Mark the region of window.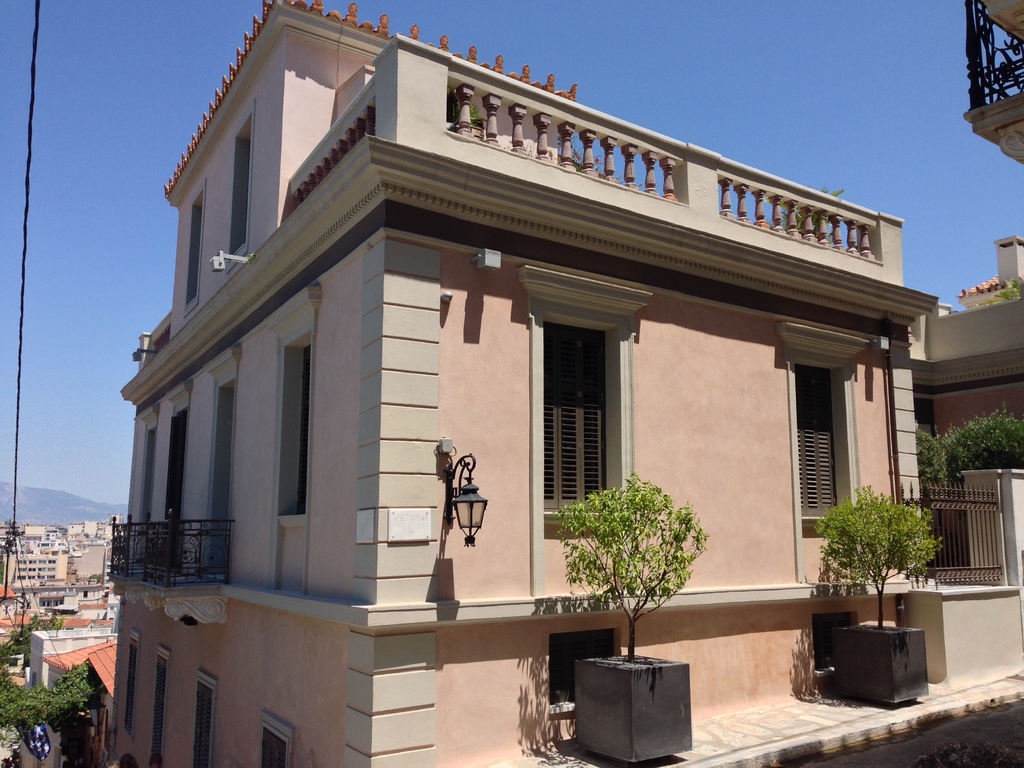
Region: Rect(298, 340, 310, 515).
